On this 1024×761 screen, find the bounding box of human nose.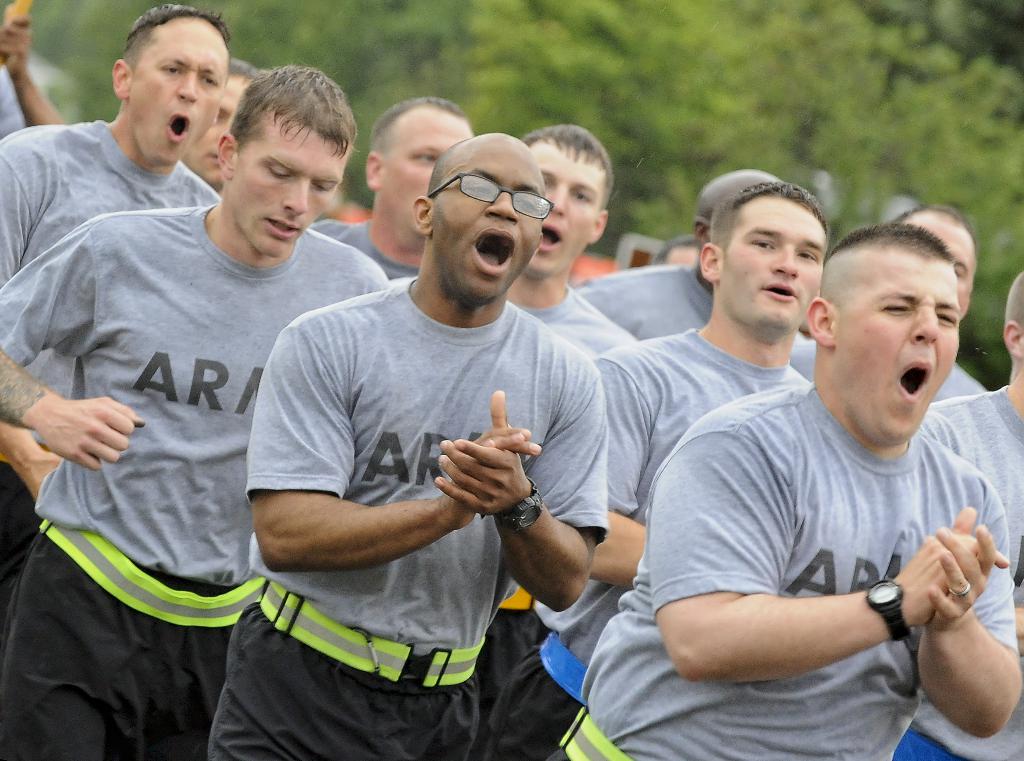
Bounding box: <bbox>485, 192, 518, 225</bbox>.
